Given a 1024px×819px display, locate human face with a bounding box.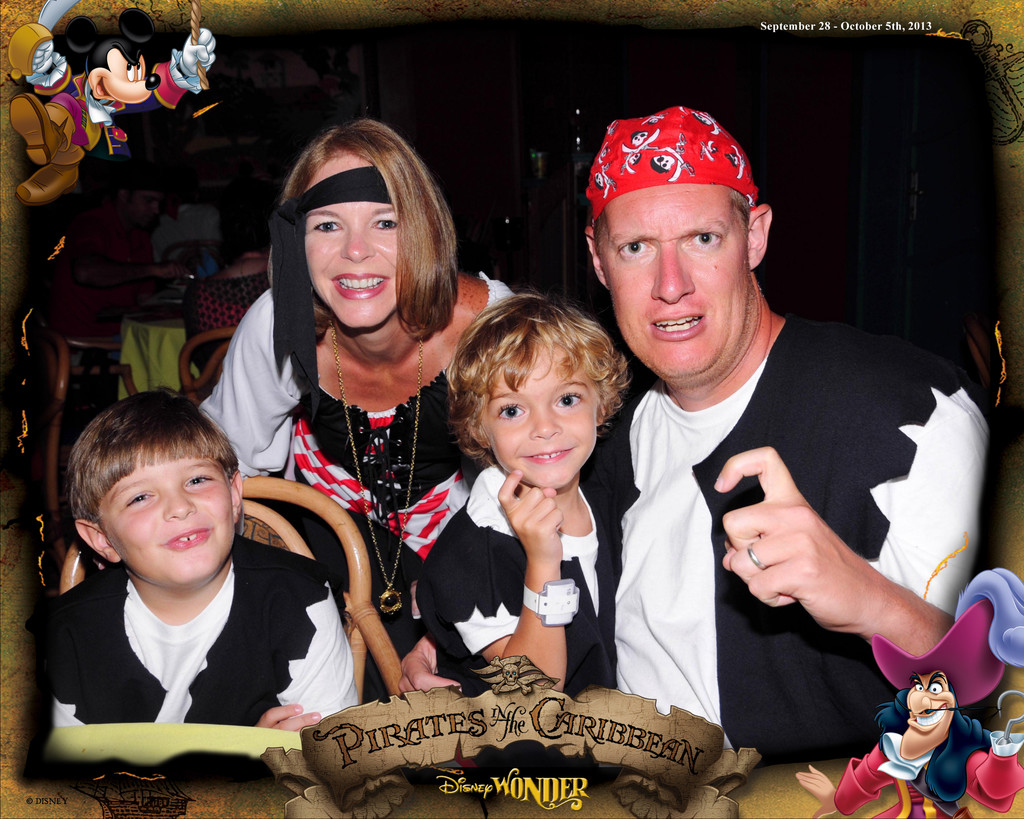
Located: bbox=[305, 150, 399, 331].
